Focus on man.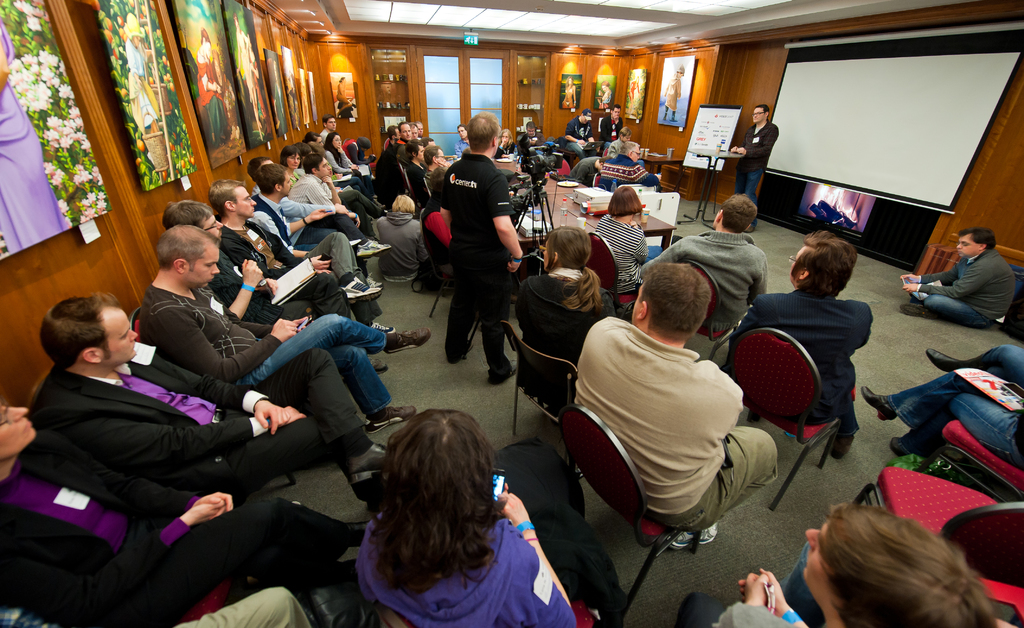
Focused at <bbox>563, 105, 605, 163</bbox>.
